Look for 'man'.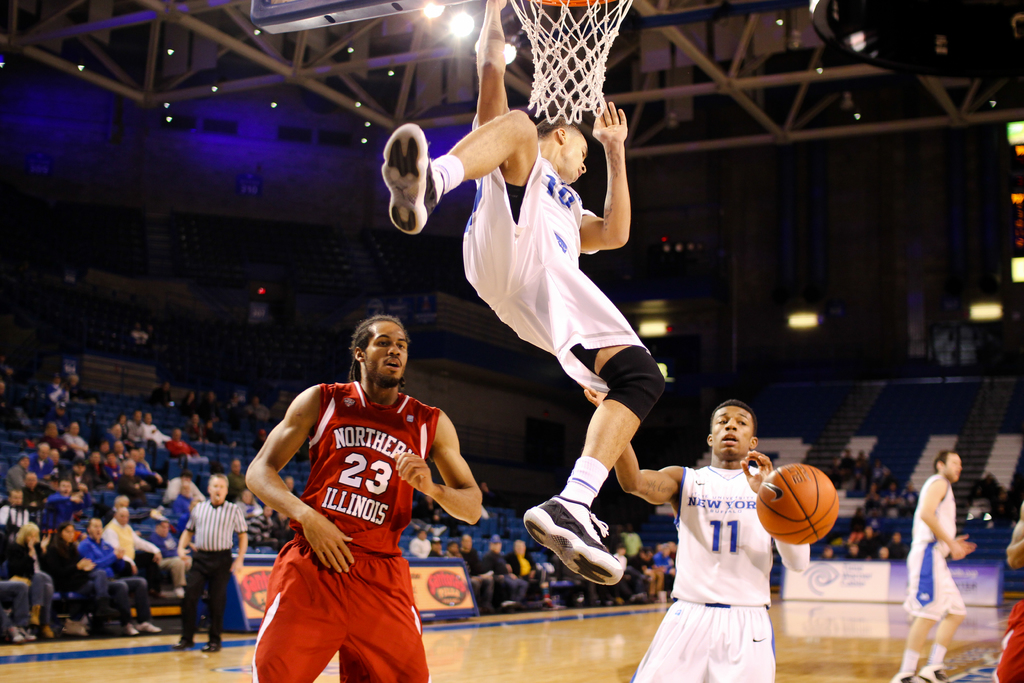
Found: rect(378, 0, 674, 588).
